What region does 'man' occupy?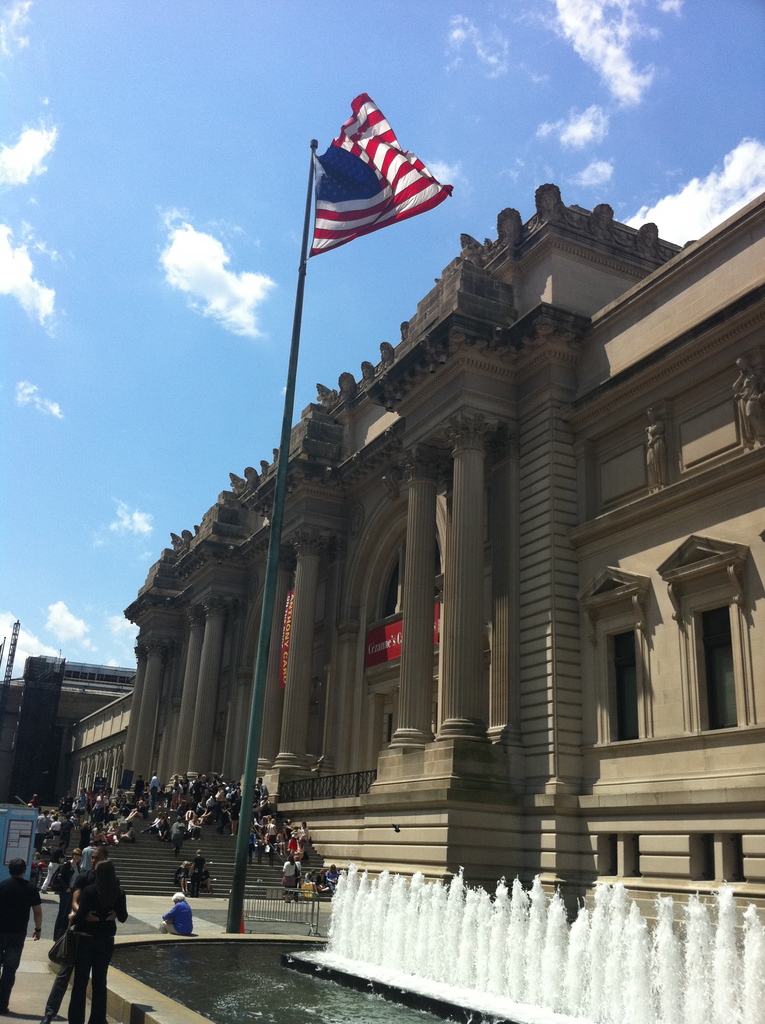
select_region(142, 768, 161, 815).
